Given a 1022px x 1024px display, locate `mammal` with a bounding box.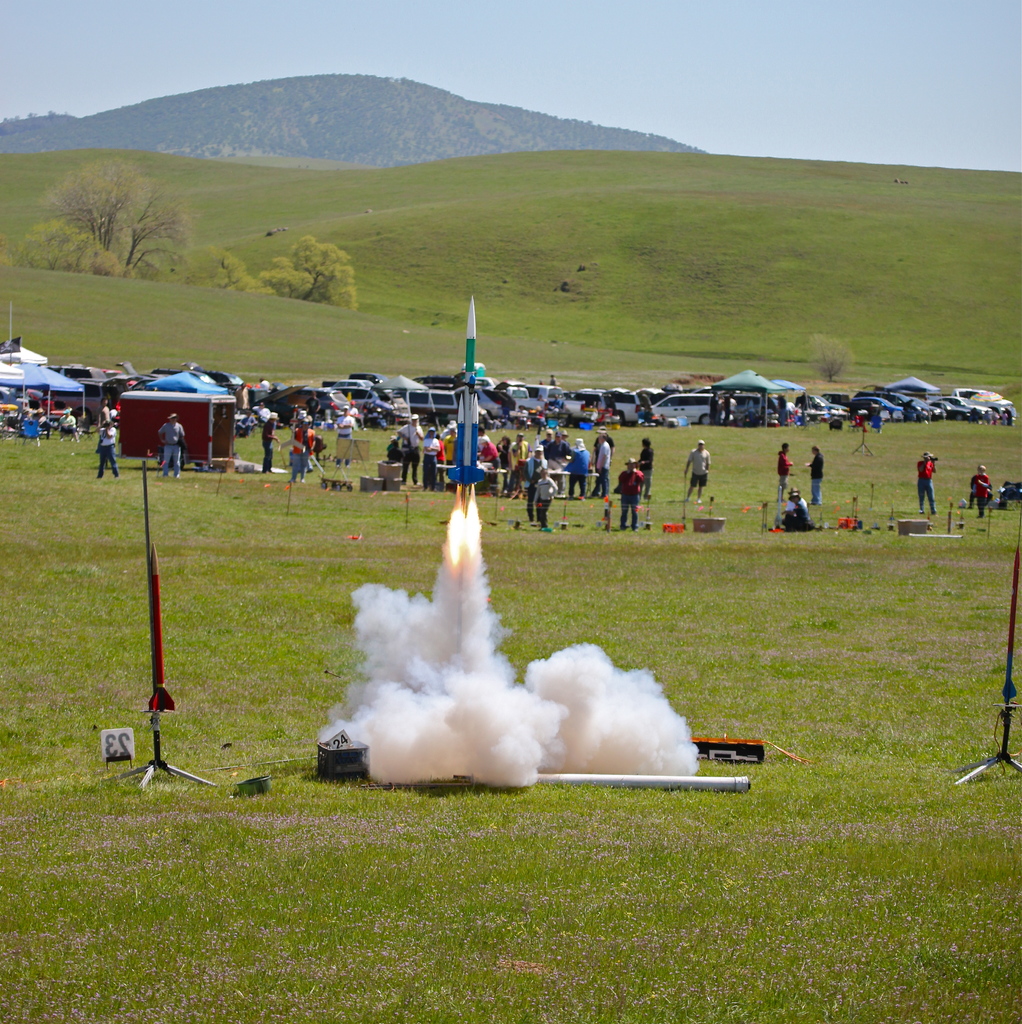
Located: (left=344, top=401, right=358, bottom=427).
